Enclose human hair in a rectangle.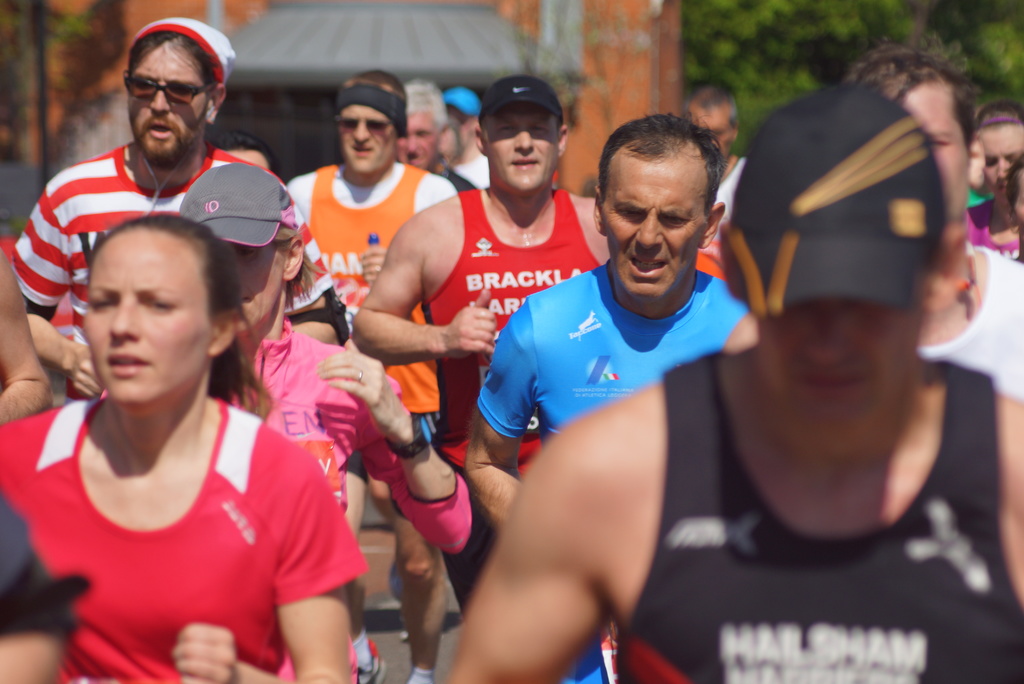
598 111 733 222.
